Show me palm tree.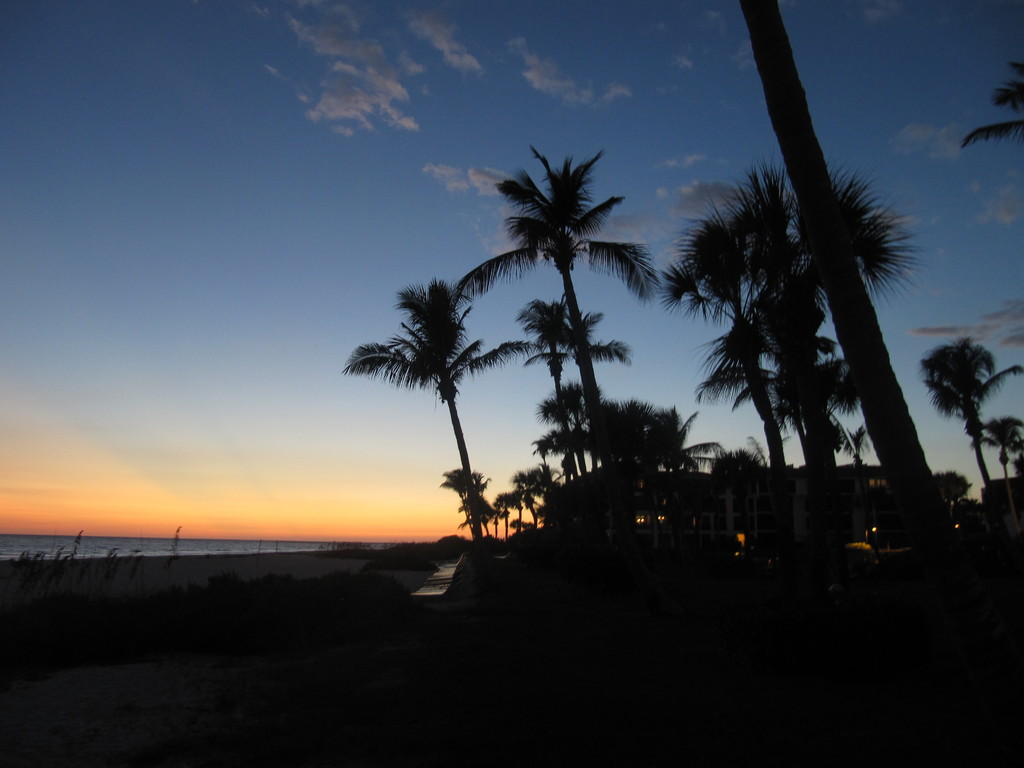
palm tree is here: 942, 339, 1005, 508.
